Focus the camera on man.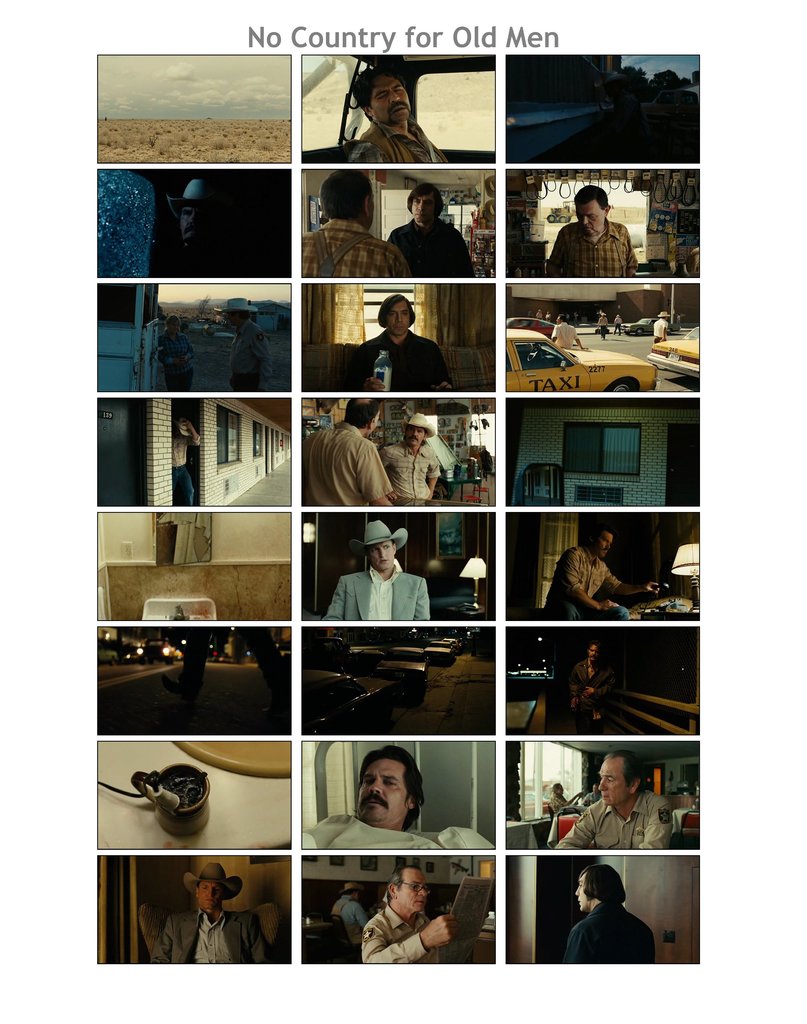
Focus region: 551/314/588/353.
